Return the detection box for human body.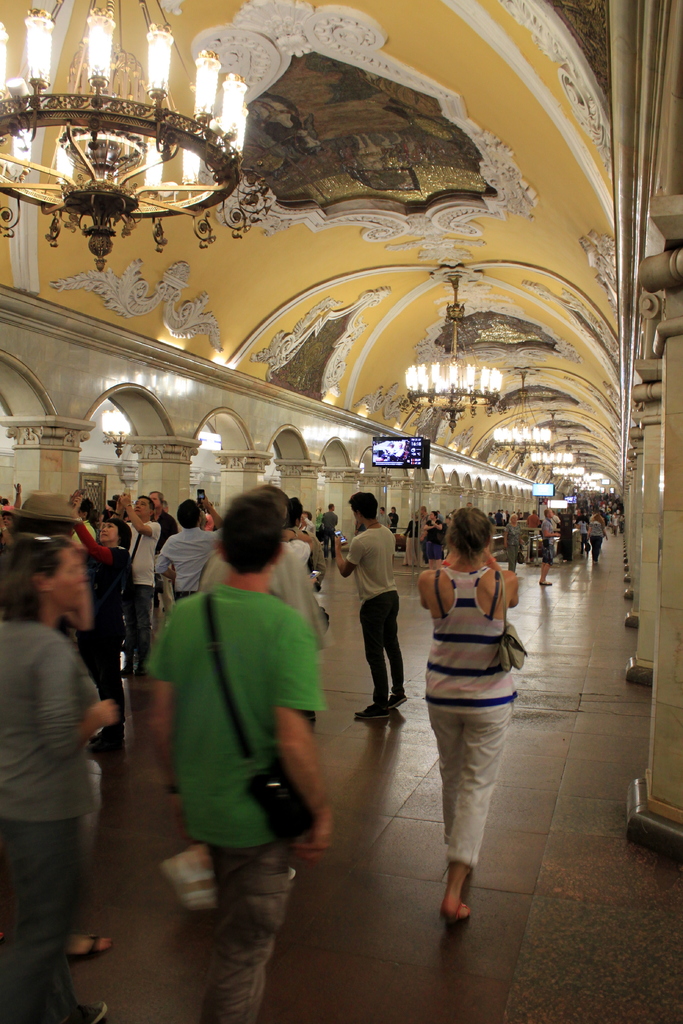
left=408, top=484, right=531, bottom=925.
